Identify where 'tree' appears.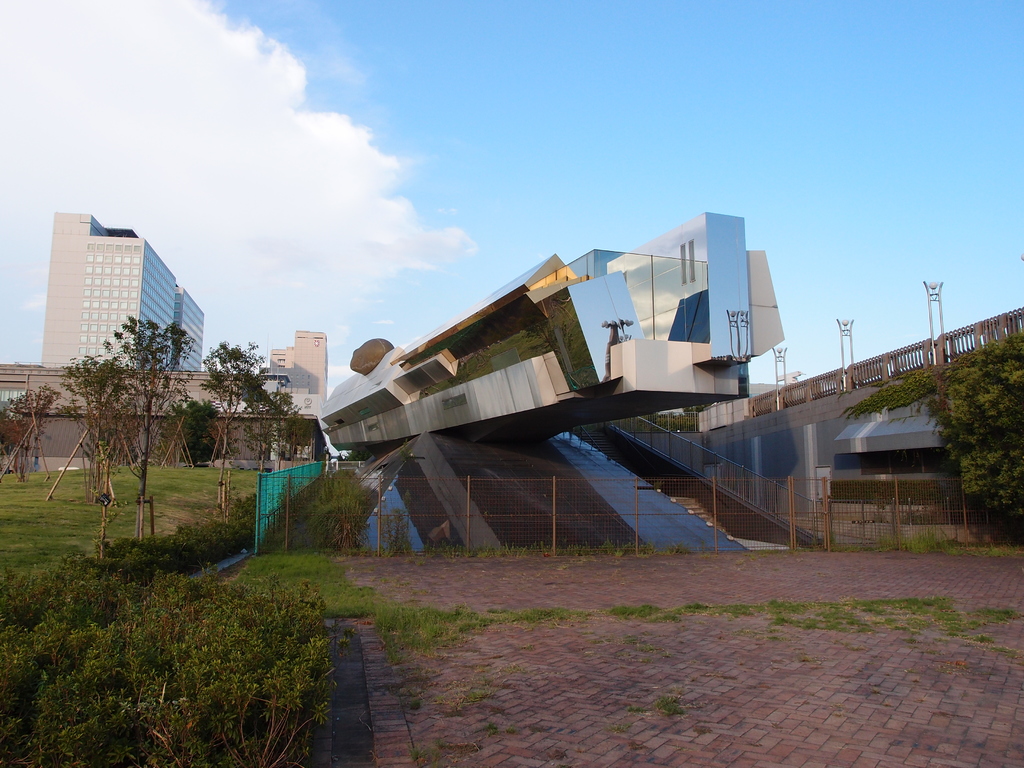
Appears at select_region(247, 385, 287, 475).
